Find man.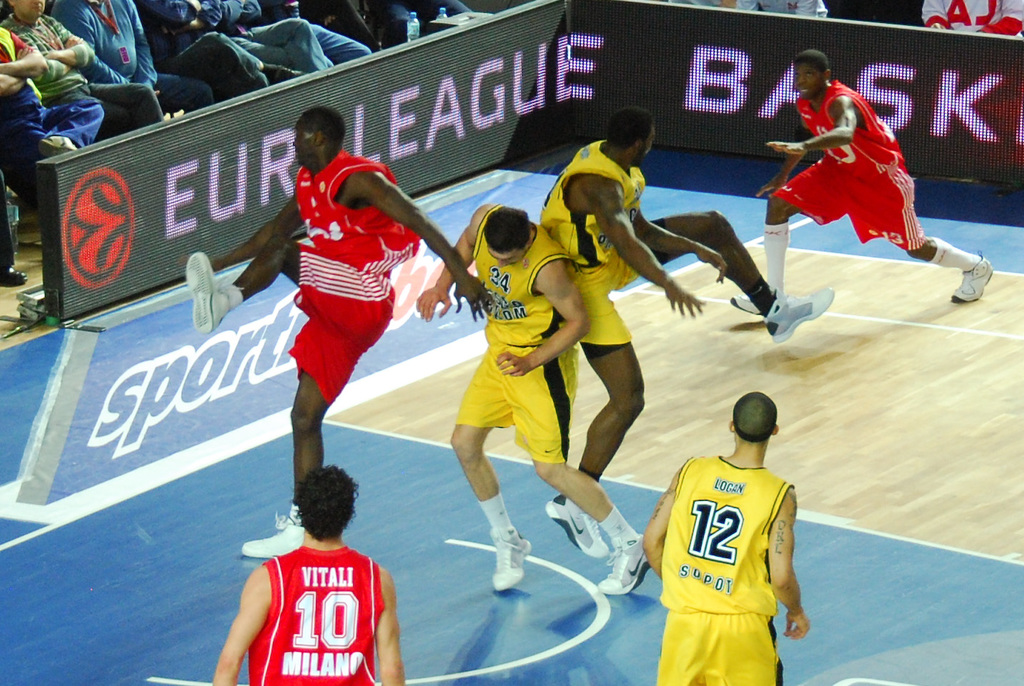
{"x1": 0, "y1": 0, "x2": 134, "y2": 132}.
